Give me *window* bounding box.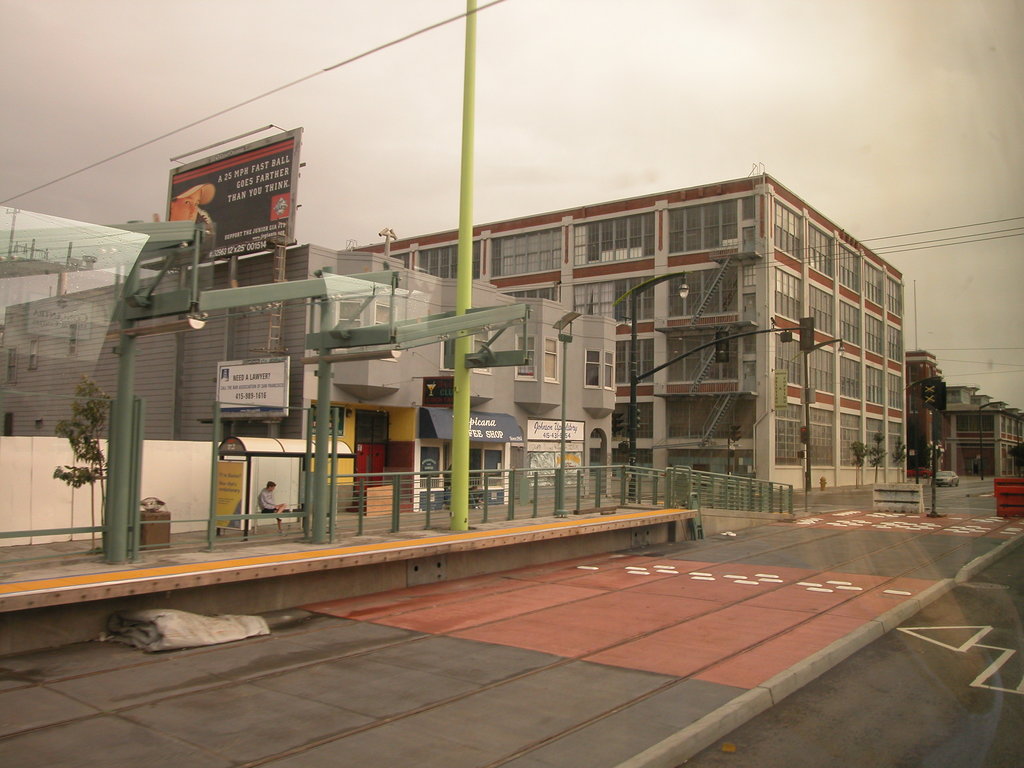
region(772, 196, 805, 257).
